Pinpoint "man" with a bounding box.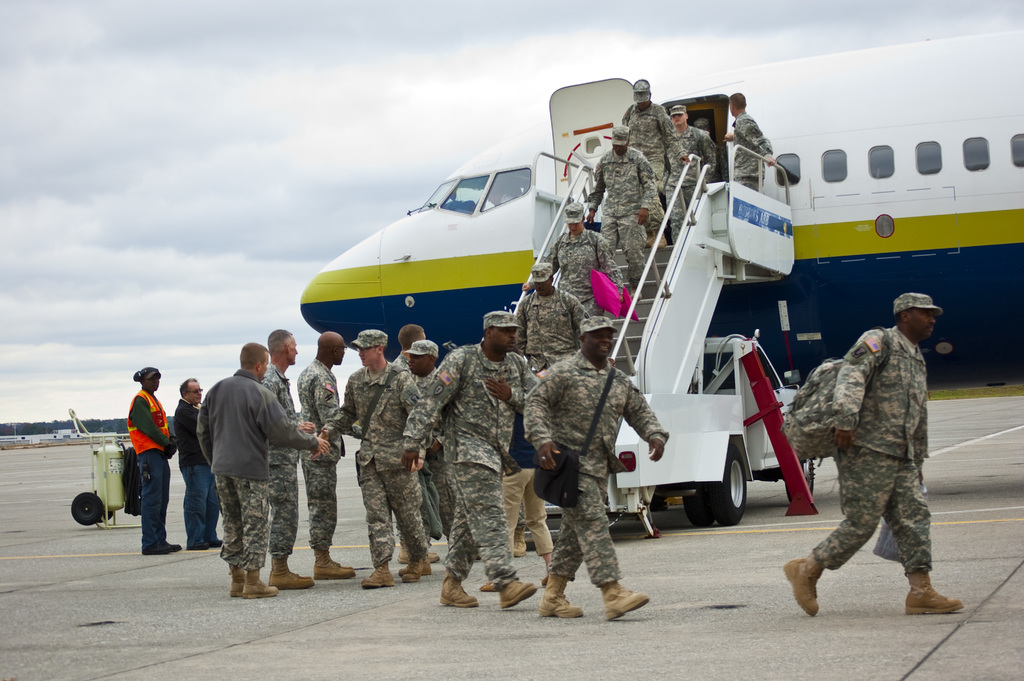
box(193, 336, 326, 595).
